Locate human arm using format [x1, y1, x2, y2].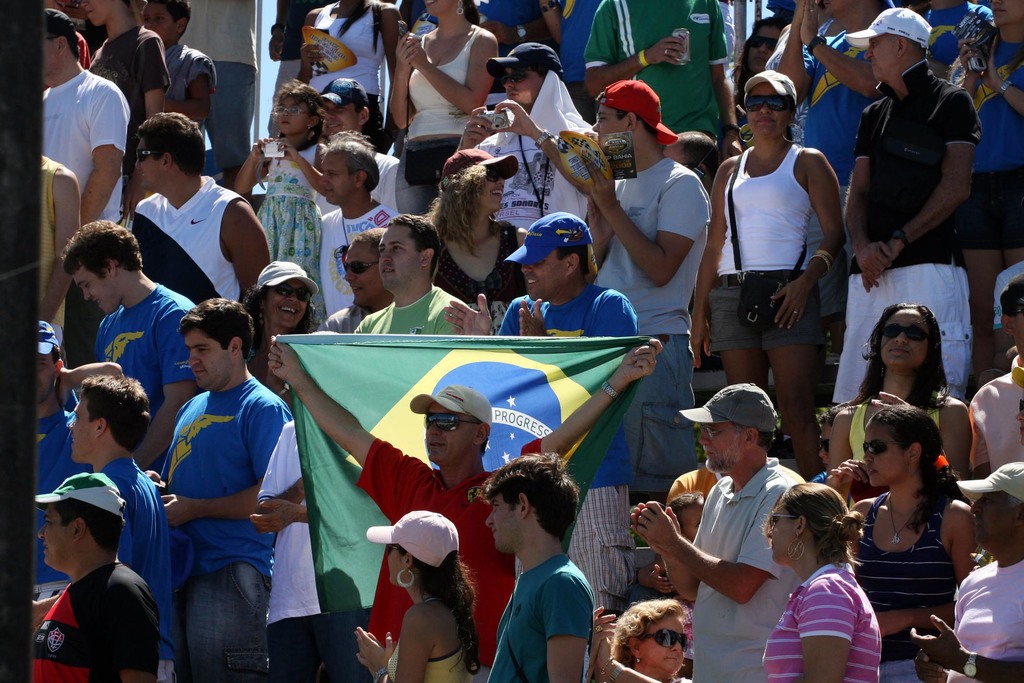
[710, 0, 743, 165].
